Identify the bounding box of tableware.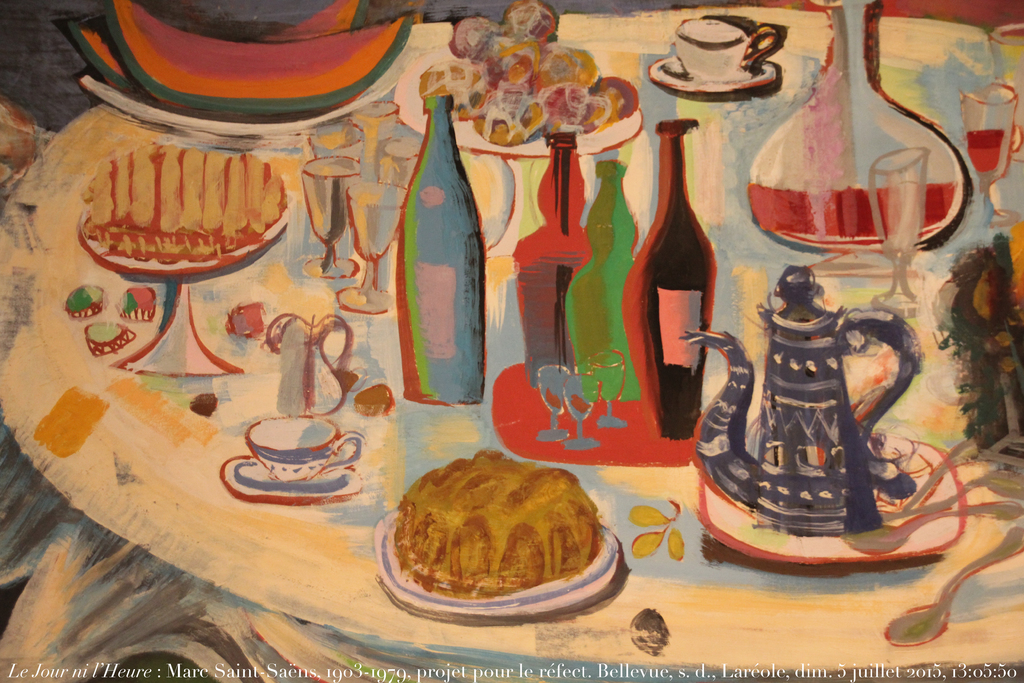
select_region(77, 45, 415, 133).
